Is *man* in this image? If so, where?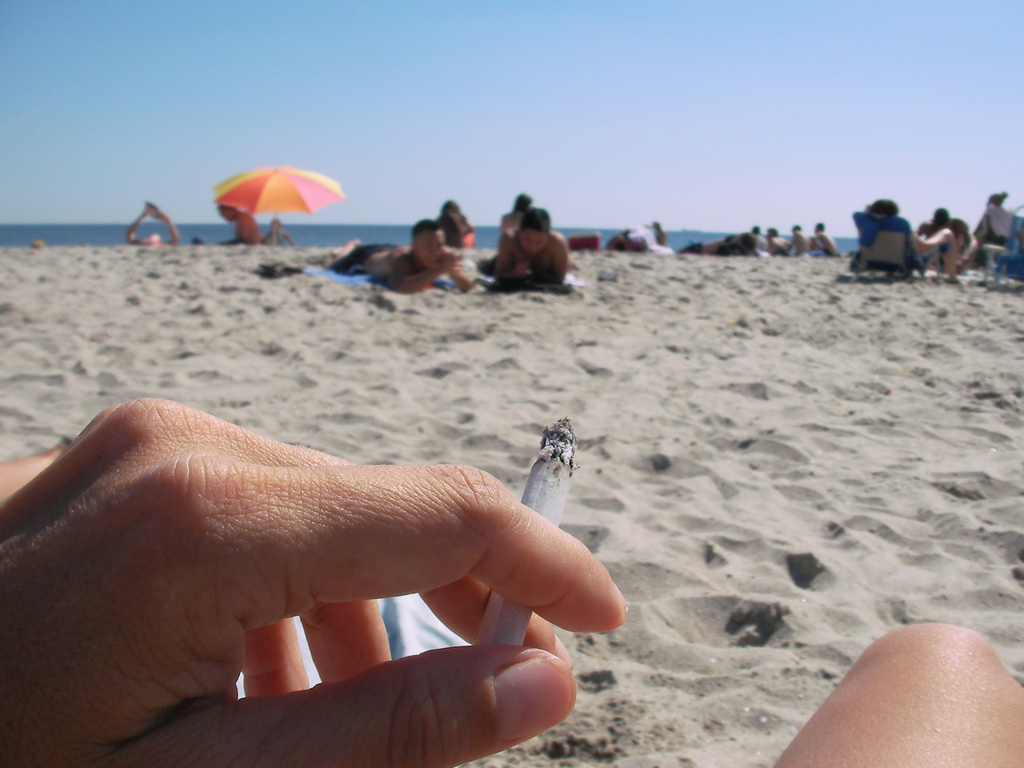
Yes, at x1=328, y1=217, x2=475, y2=293.
